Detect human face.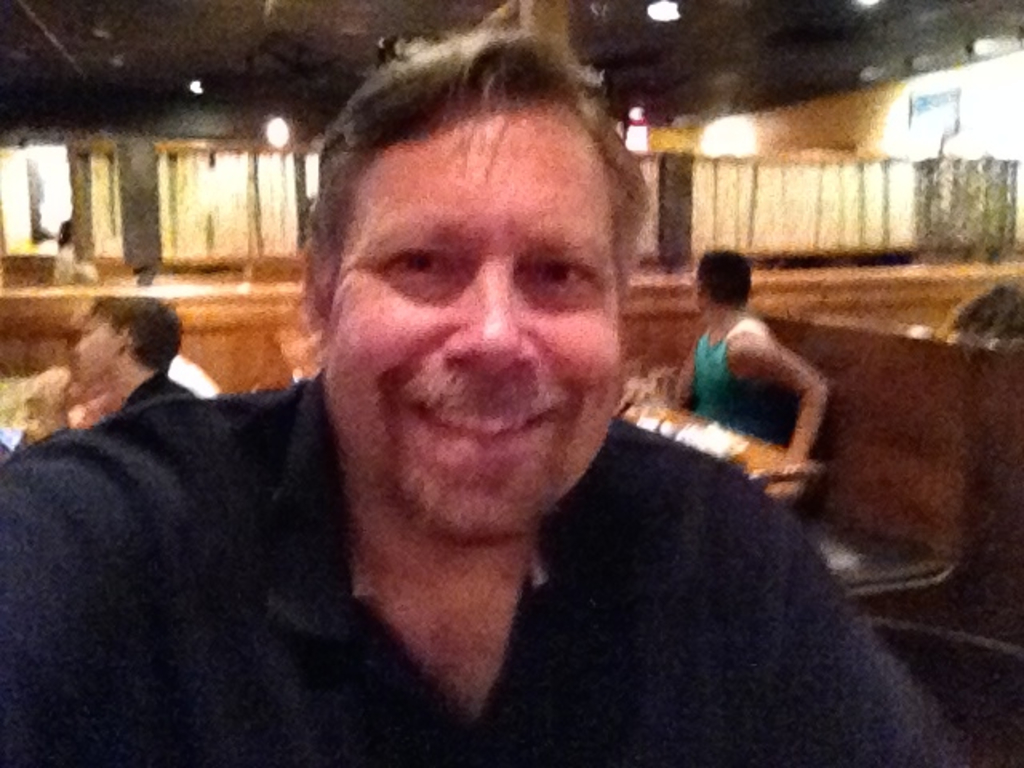
Detected at l=74, t=315, r=120, b=379.
